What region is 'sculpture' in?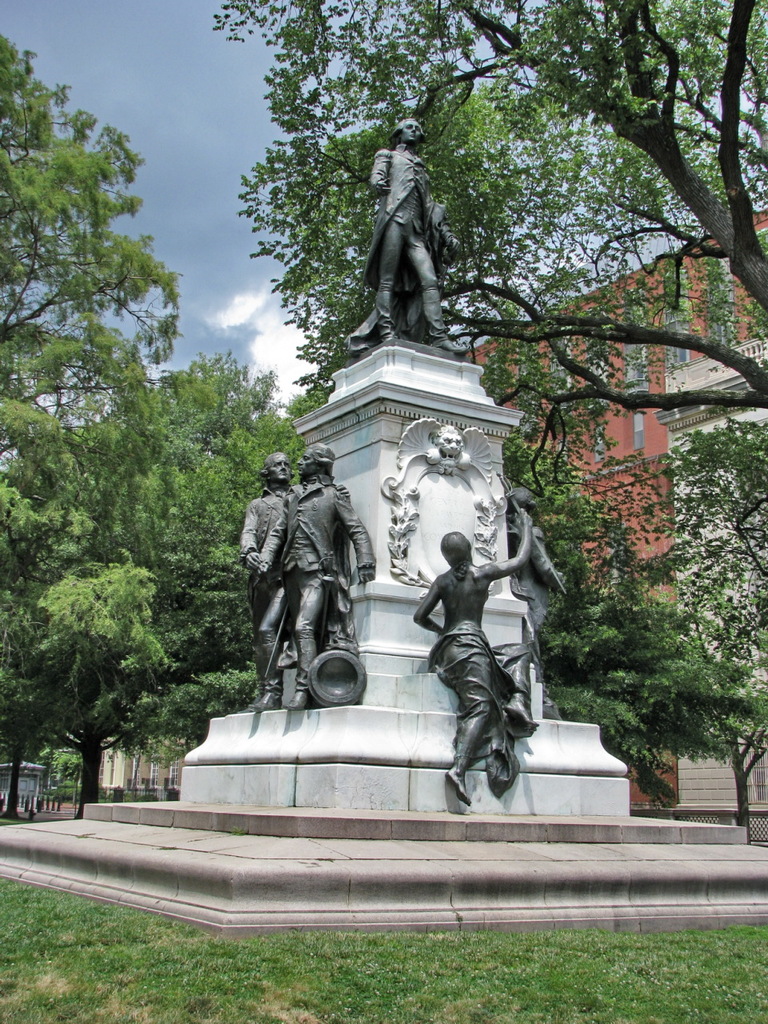
{"left": 226, "top": 427, "right": 398, "bottom": 738}.
